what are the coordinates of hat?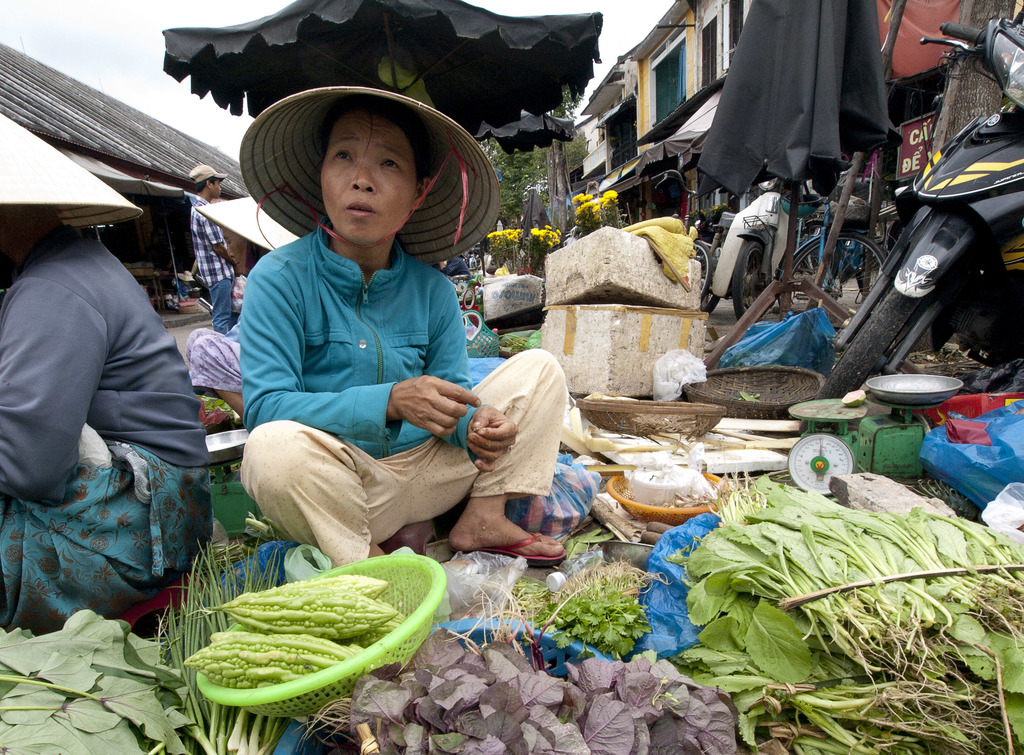
(189,161,225,185).
